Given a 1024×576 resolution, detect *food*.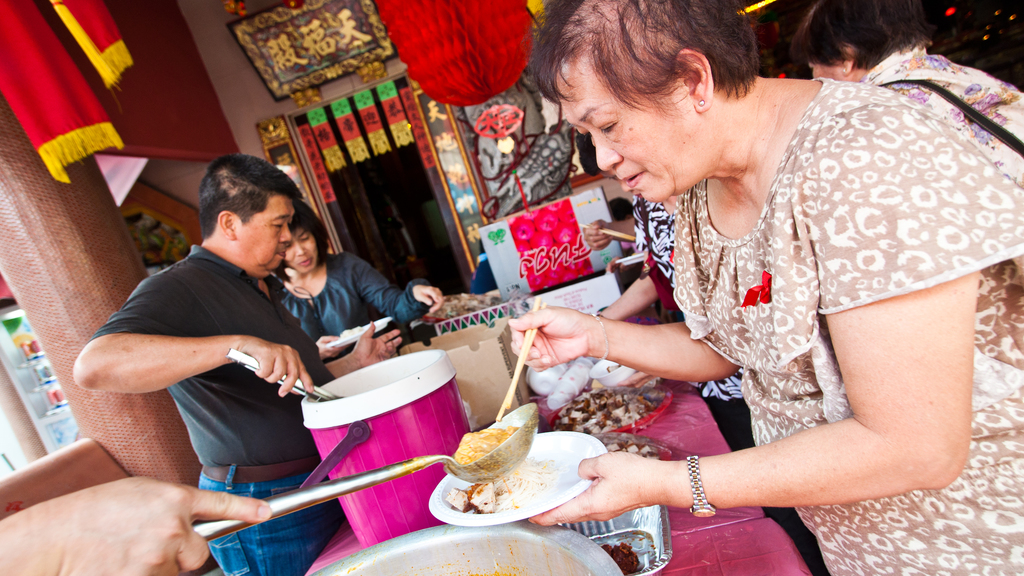
box=[447, 484, 499, 513].
